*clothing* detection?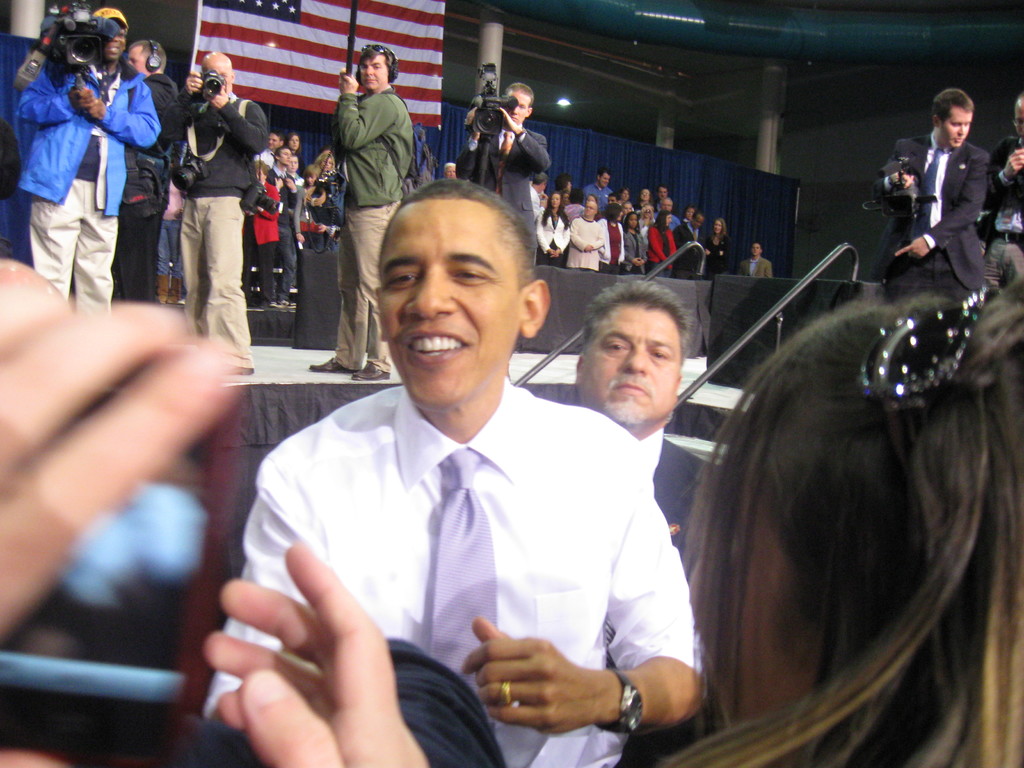
[left=565, top=211, right=611, bottom=278]
